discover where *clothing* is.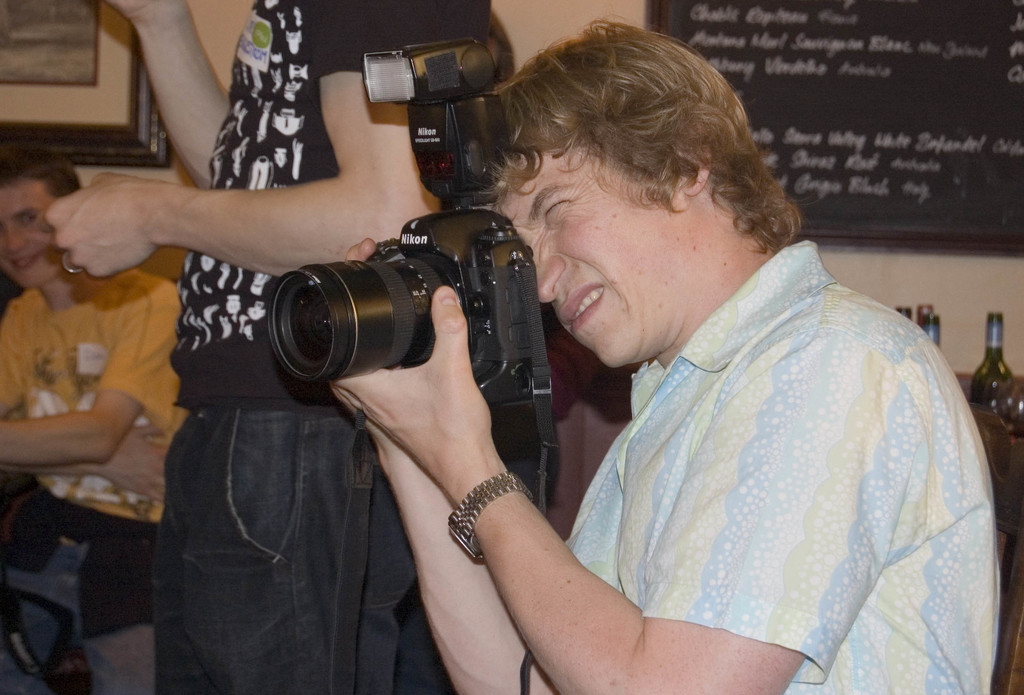
Discovered at [x1=495, y1=226, x2=995, y2=686].
